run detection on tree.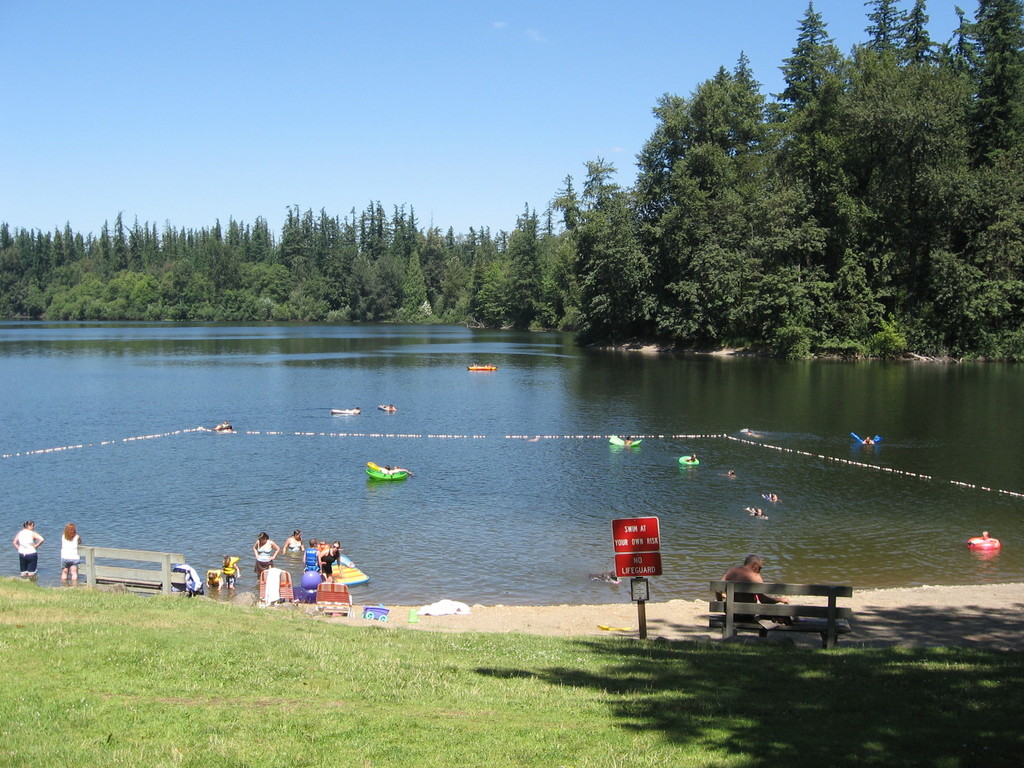
Result: (634,98,700,207).
